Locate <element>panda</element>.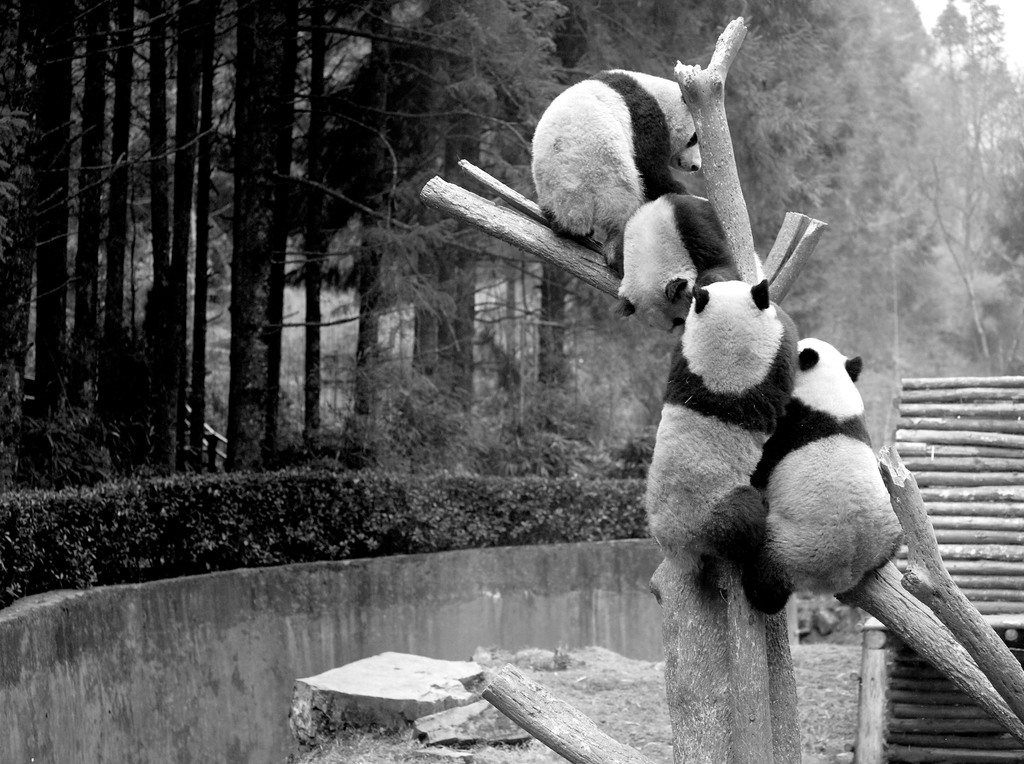
Bounding box: left=530, top=65, right=705, bottom=279.
